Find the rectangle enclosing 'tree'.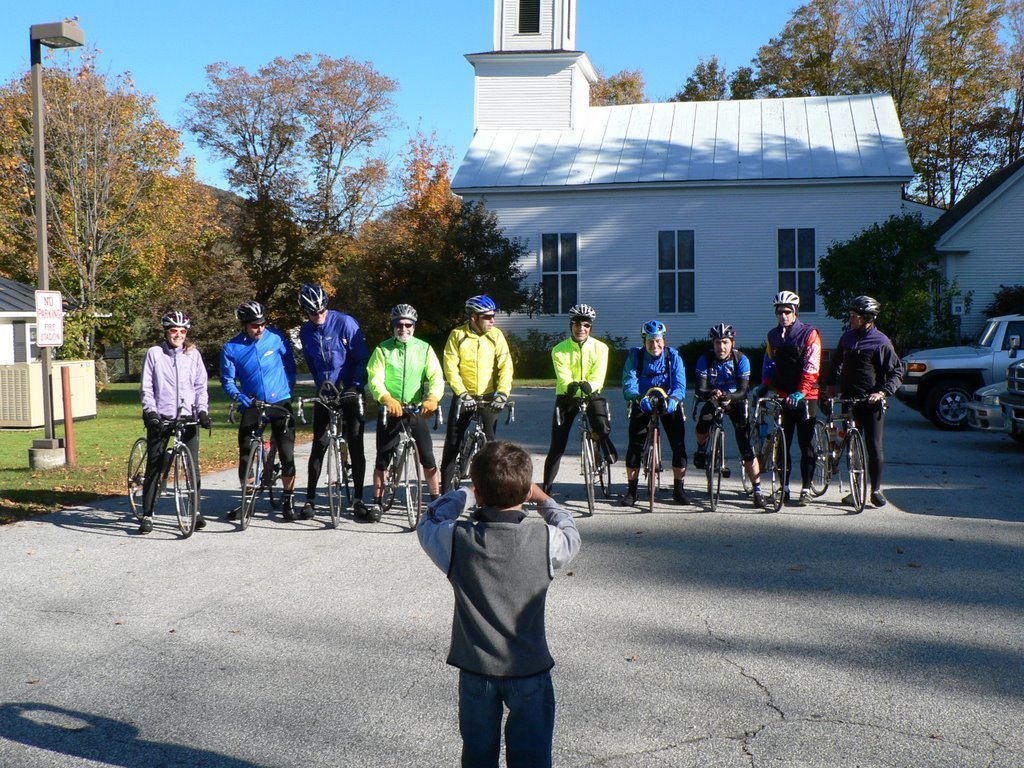
rect(654, 49, 769, 101).
